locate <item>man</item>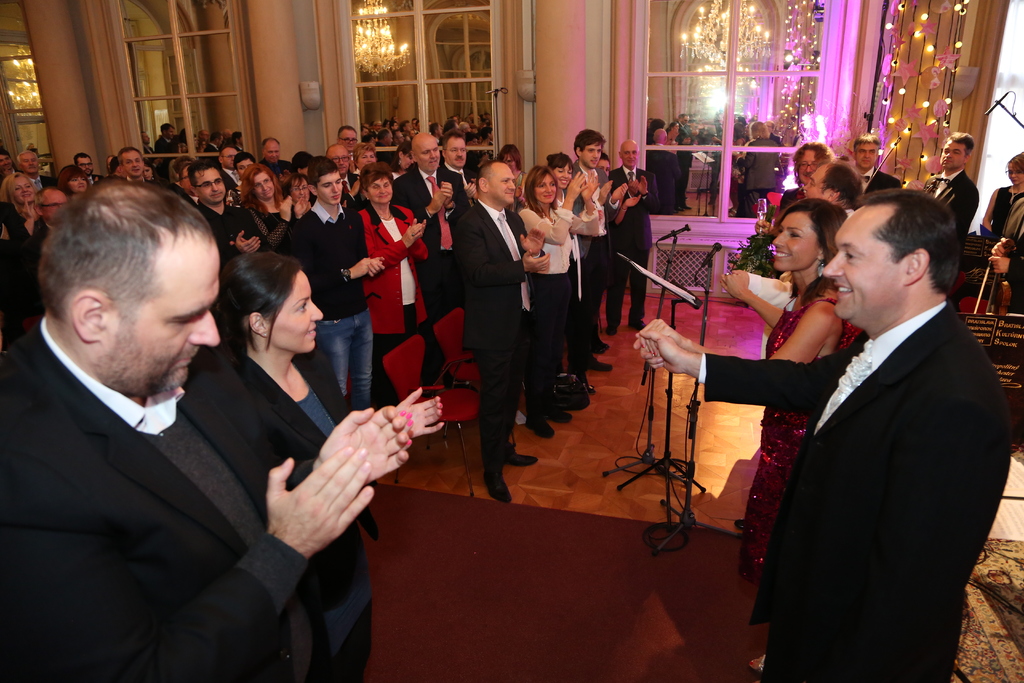
x1=125 y1=147 x2=147 y2=182
